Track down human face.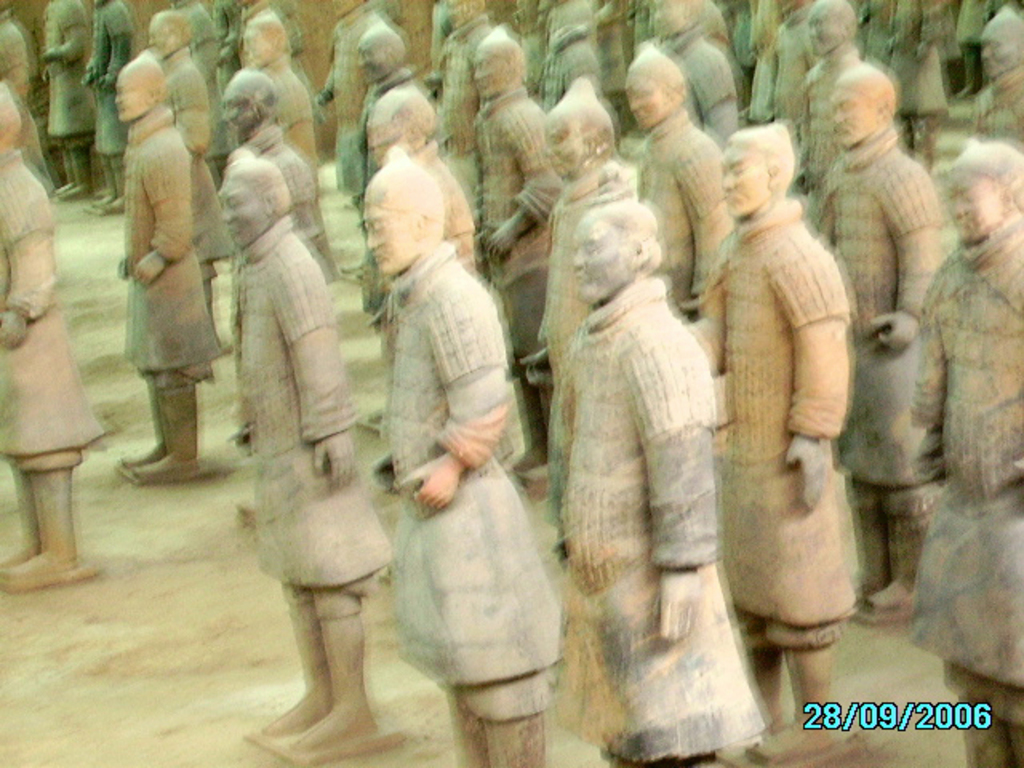
Tracked to {"left": 718, "top": 146, "right": 770, "bottom": 219}.
